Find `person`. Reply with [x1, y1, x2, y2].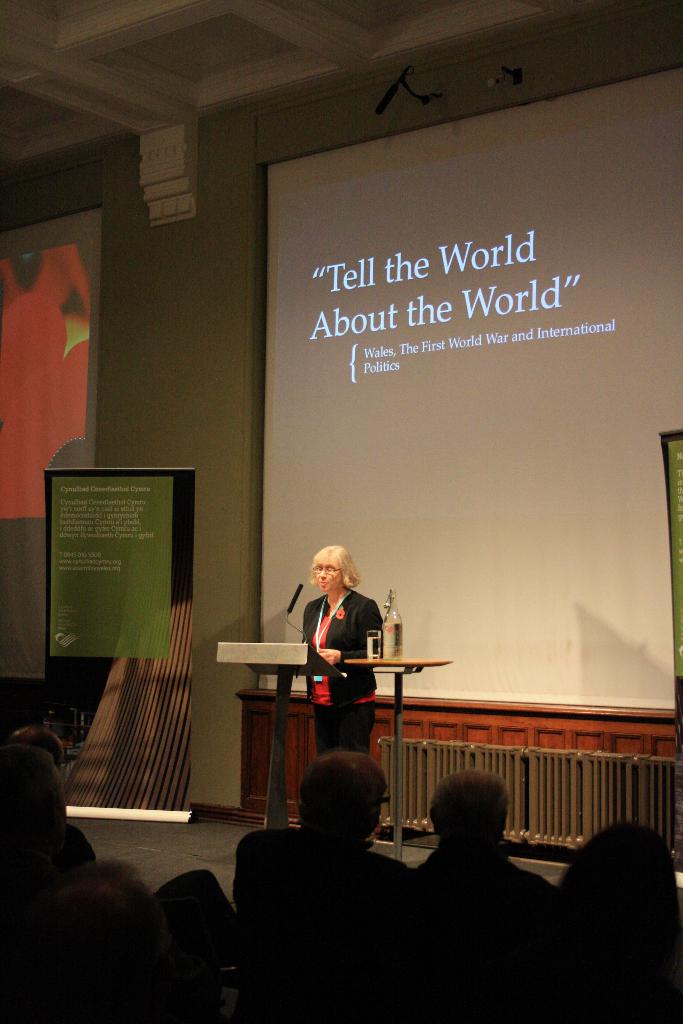
[232, 743, 428, 1020].
